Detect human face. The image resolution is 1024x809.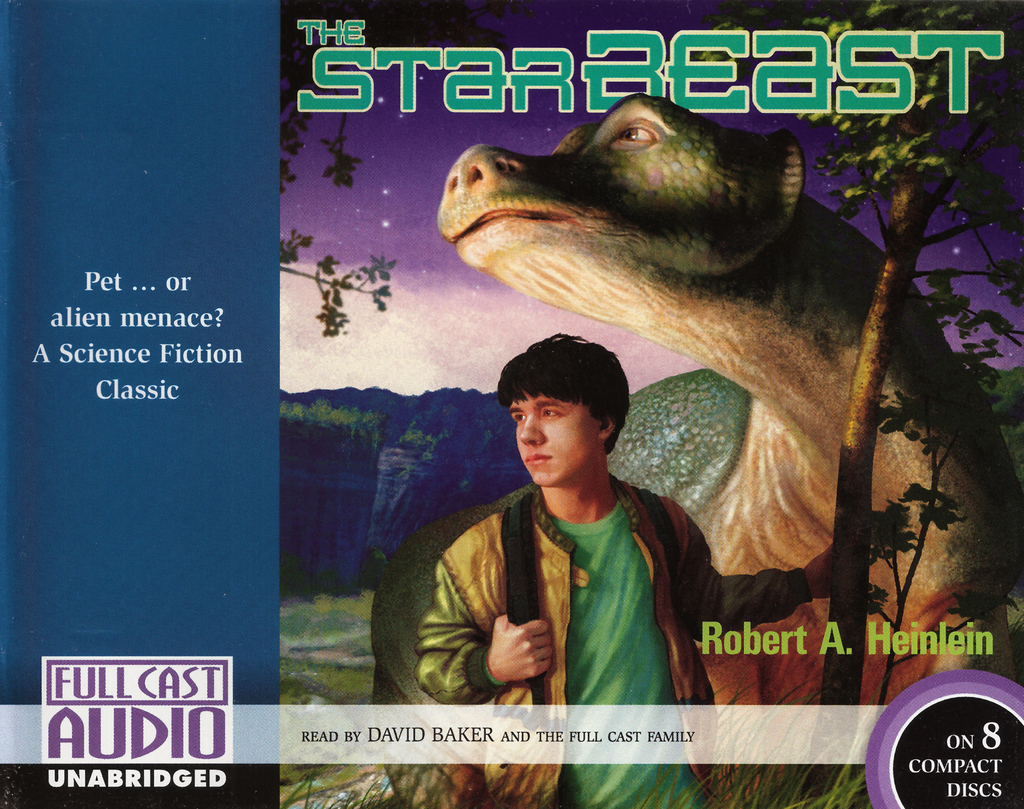
509 390 598 482.
